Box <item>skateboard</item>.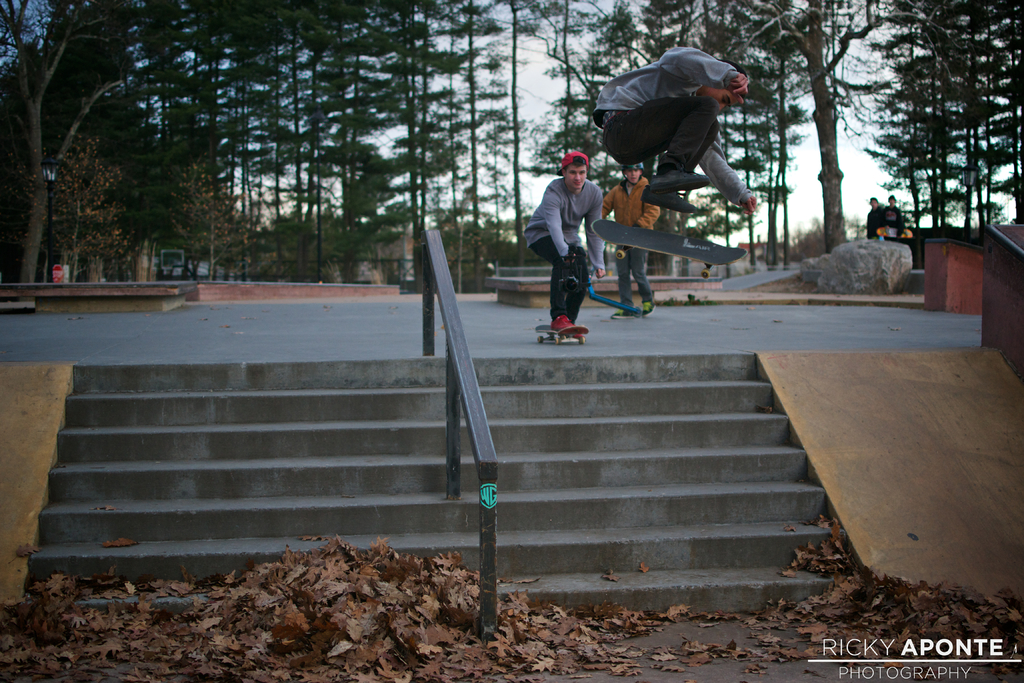
bbox(536, 322, 591, 347).
